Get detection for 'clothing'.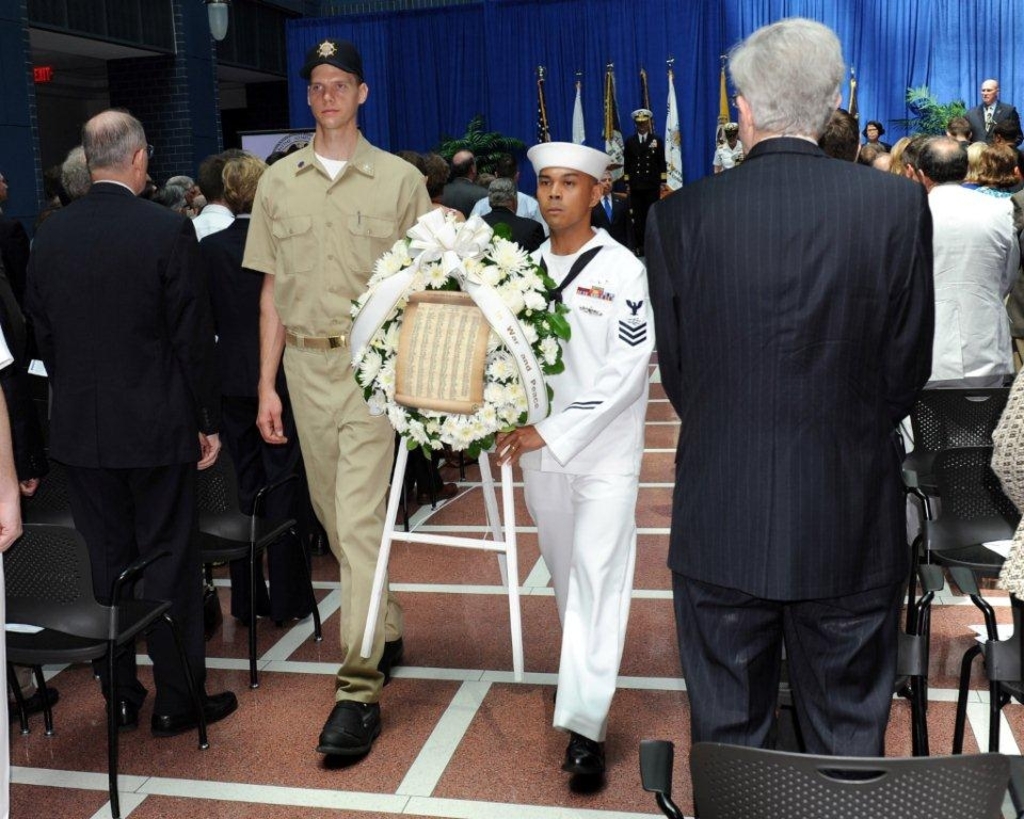
Detection: 476, 205, 546, 246.
